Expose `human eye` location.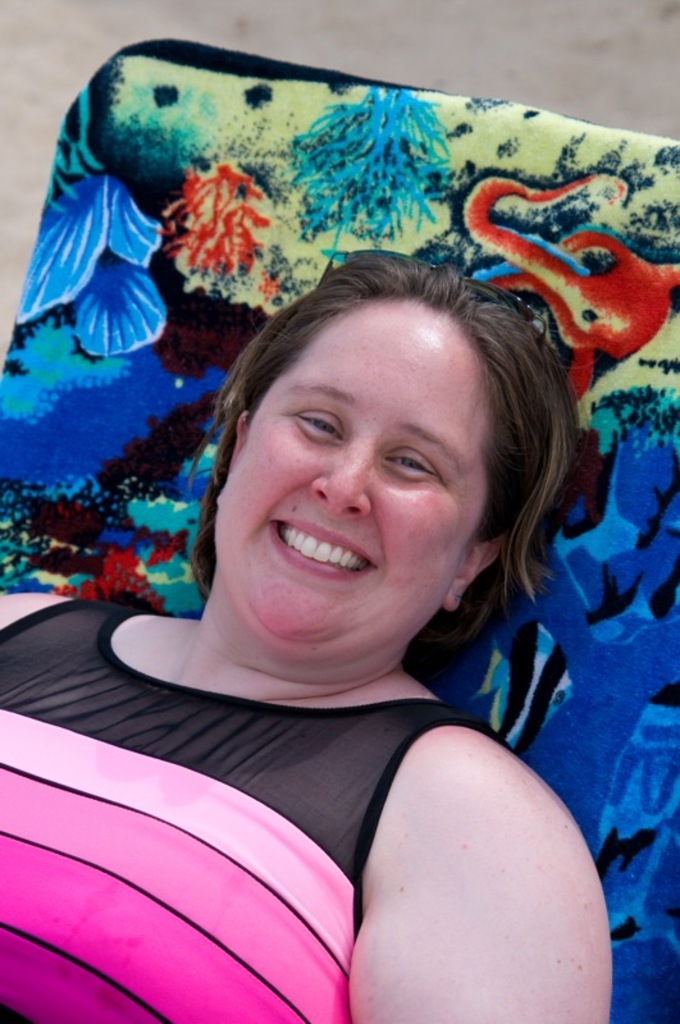
Exposed at <region>284, 406, 347, 451</region>.
